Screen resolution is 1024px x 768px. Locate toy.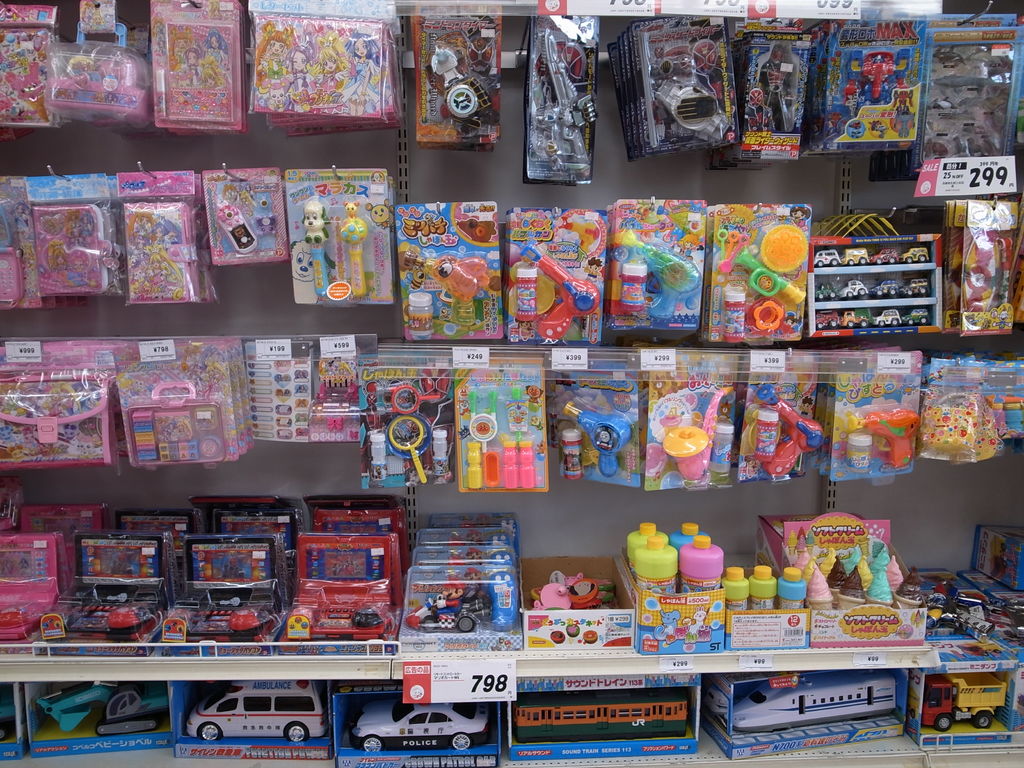
x1=656, y1=394, x2=738, y2=495.
